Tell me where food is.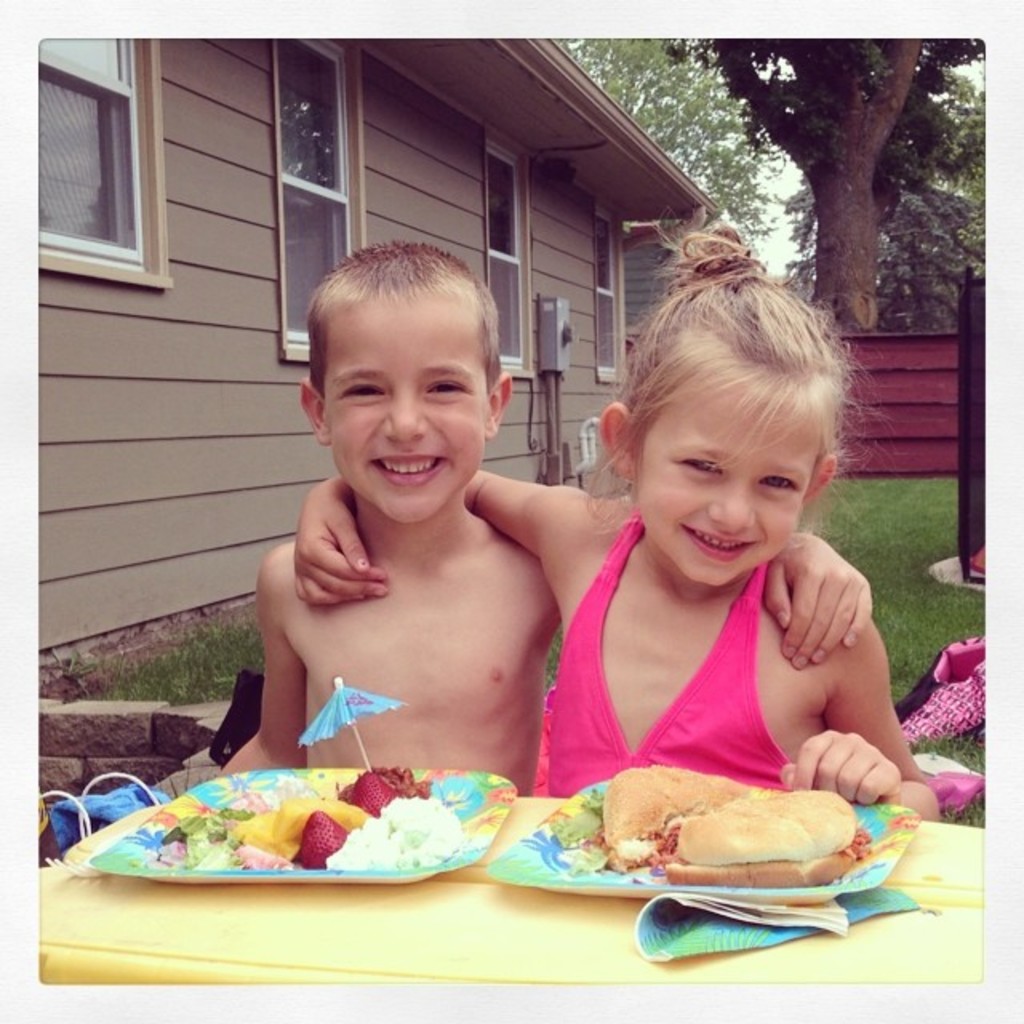
food is at box=[661, 786, 869, 885].
